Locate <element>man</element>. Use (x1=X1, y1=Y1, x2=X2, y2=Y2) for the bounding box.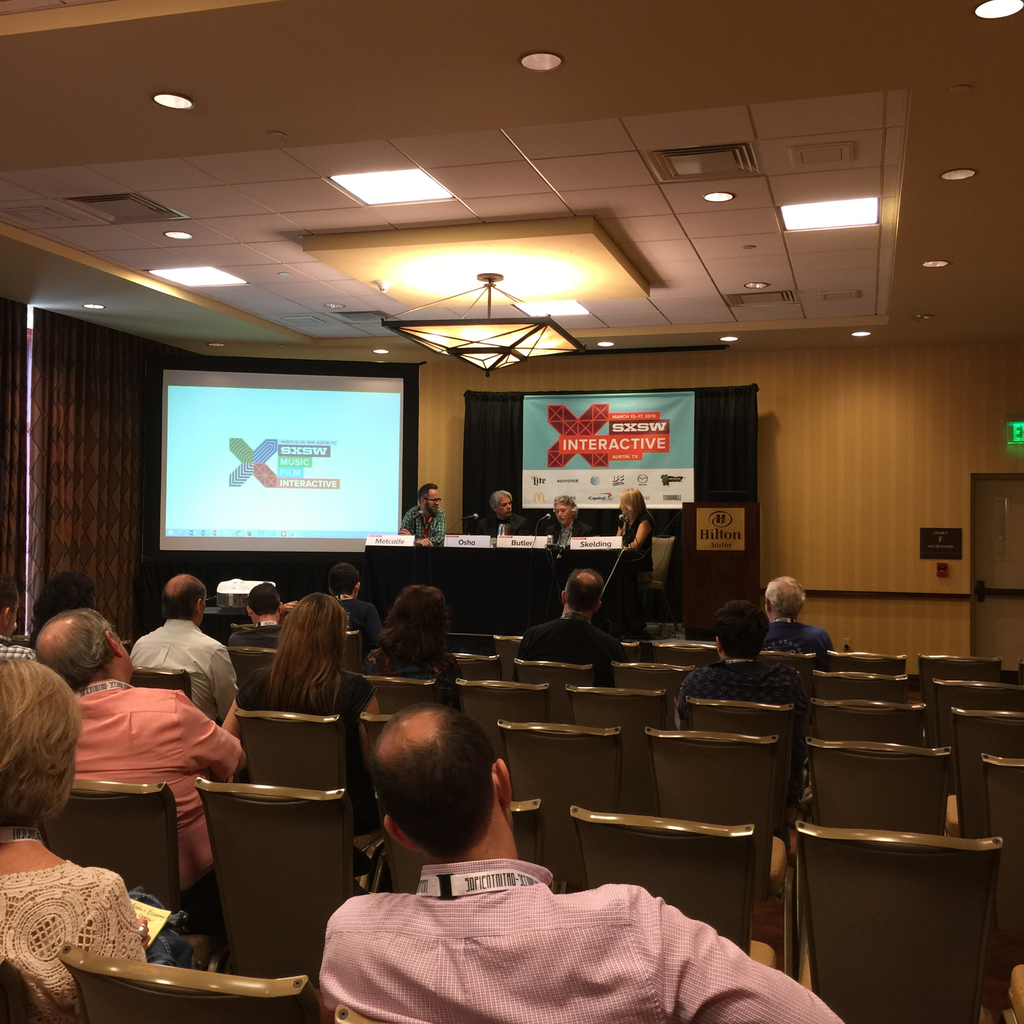
(x1=514, y1=568, x2=633, y2=694).
